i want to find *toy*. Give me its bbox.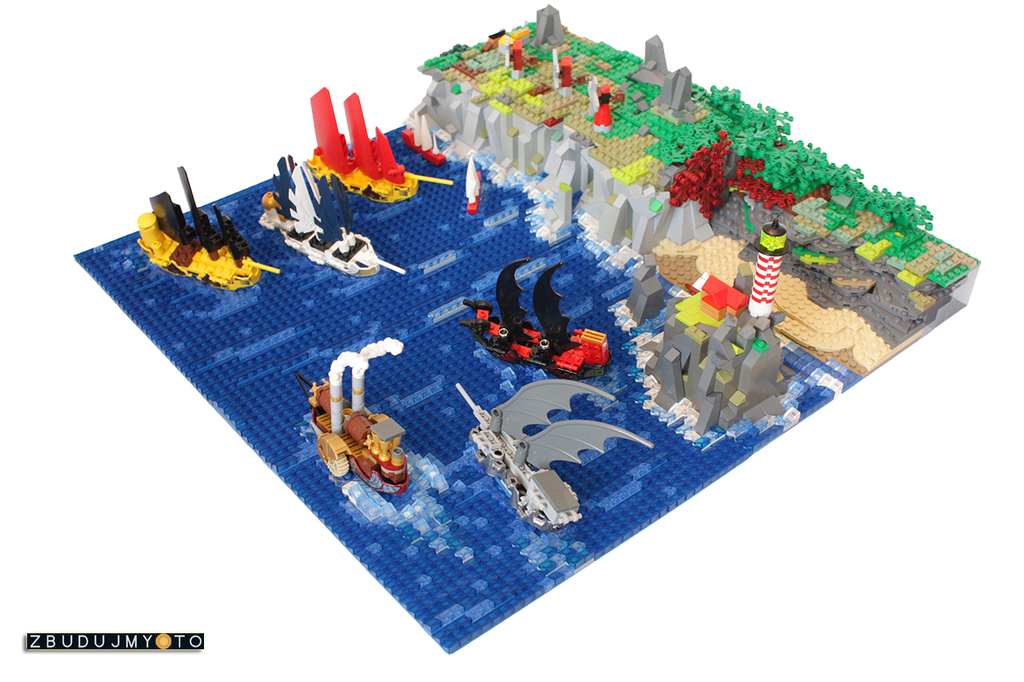
(124,163,279,295).
